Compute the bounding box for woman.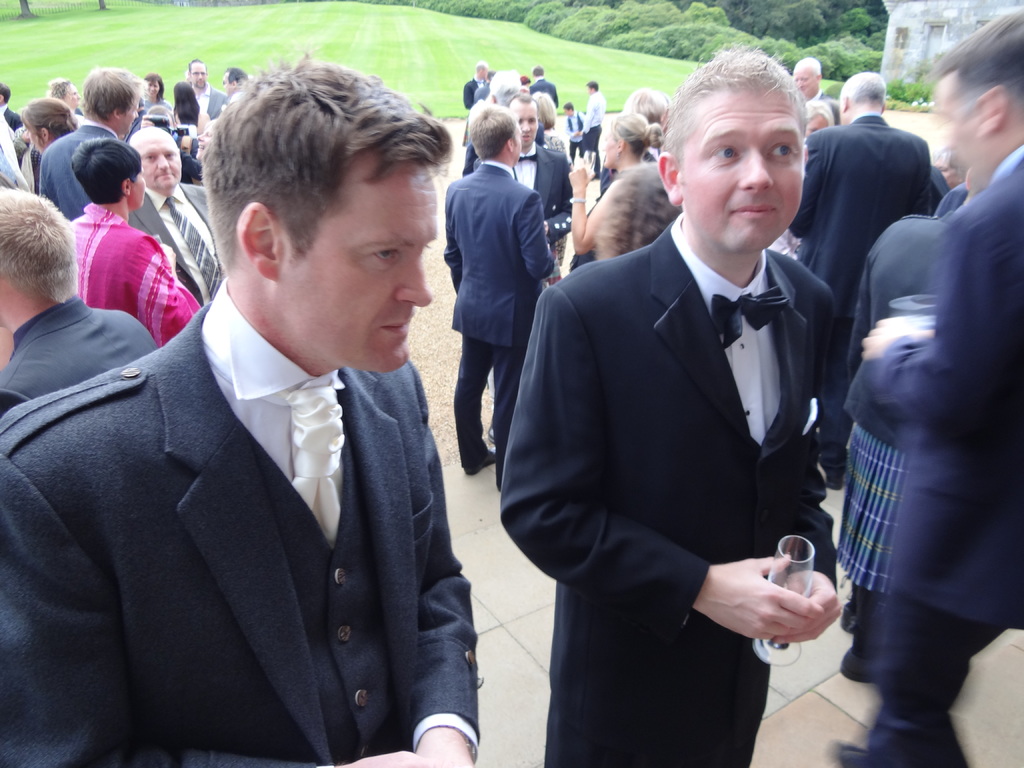
pyautogui.locateOnScreen(530, 84, 564, 142).
